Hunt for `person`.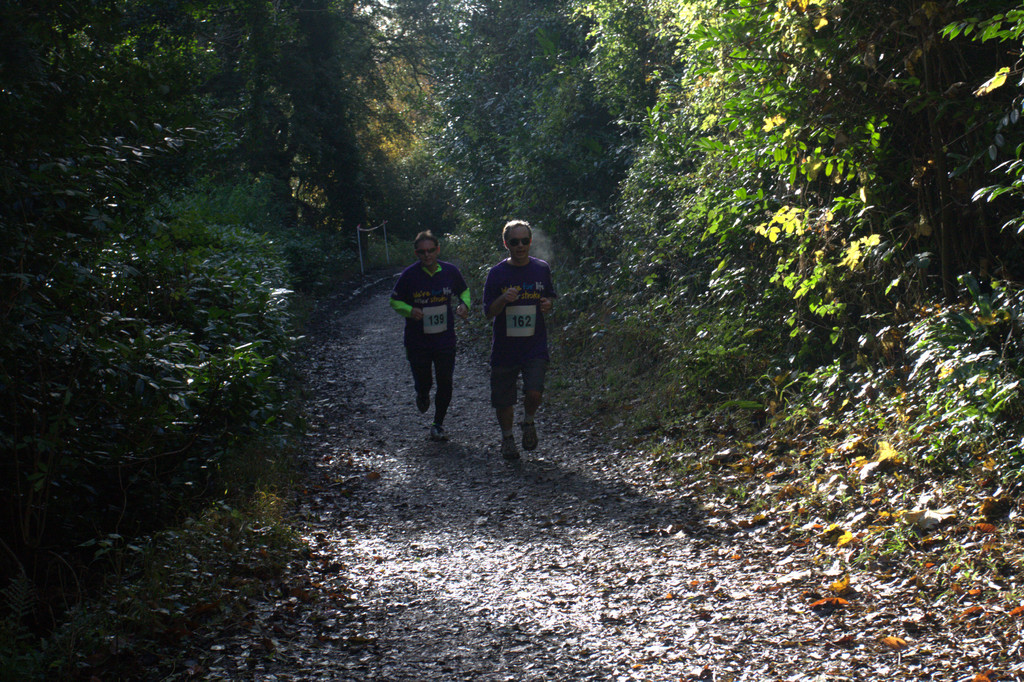
Hunted down at x1=389 y1=228 x2=468 y2=438.
